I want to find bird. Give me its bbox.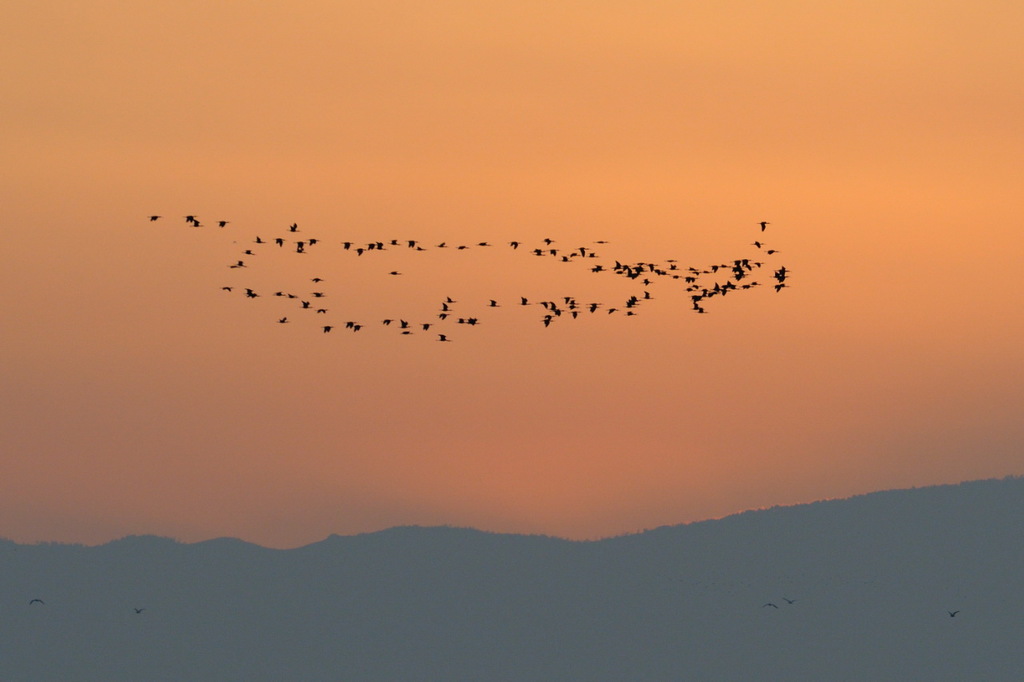
crop(454, 244, 471, 252).
